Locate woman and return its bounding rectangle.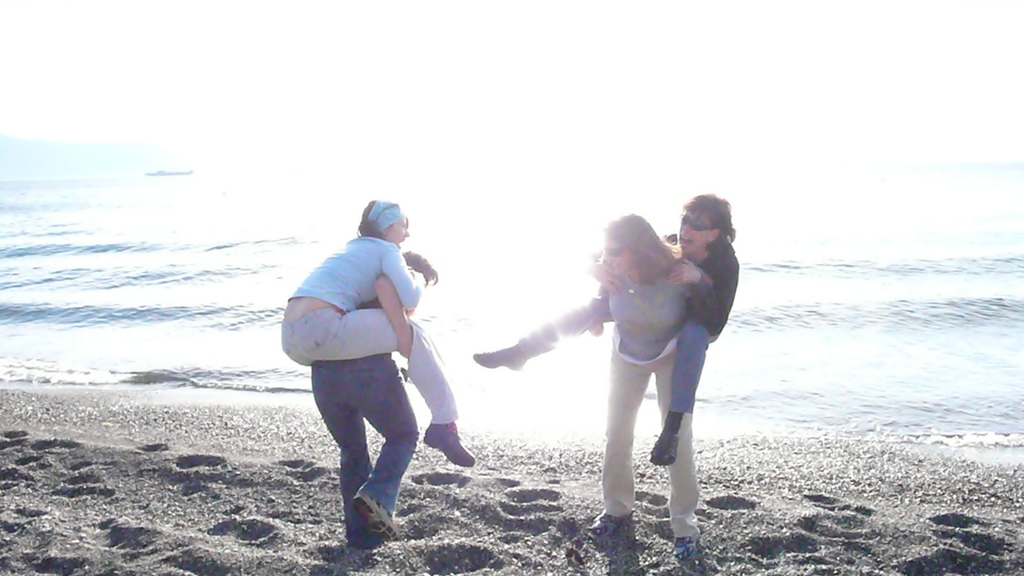
region(586, 211, 719, 549).
